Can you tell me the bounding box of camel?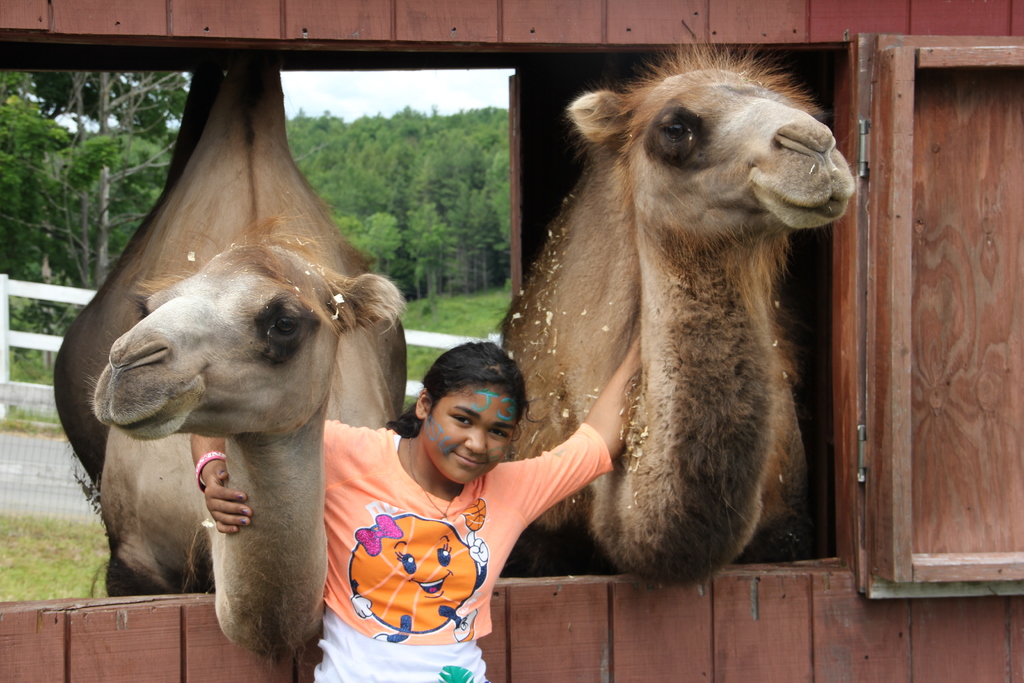
{"x1": 495, "y1": 31, "x2": 859, "y2": 592}.
